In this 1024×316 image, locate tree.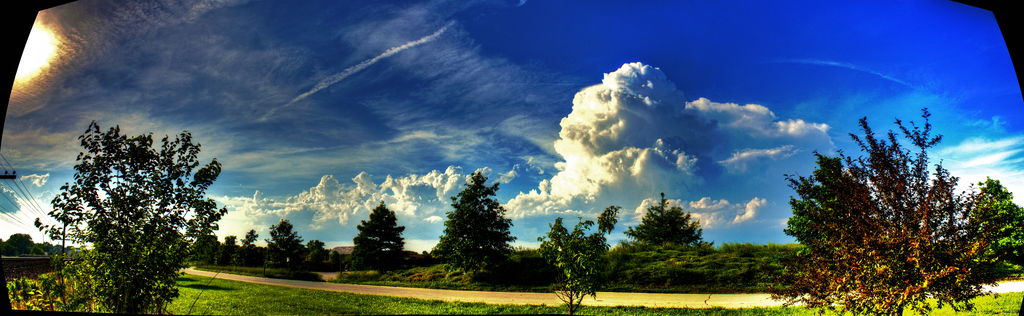
Bounding box: region(782, 109, 983, 312).
